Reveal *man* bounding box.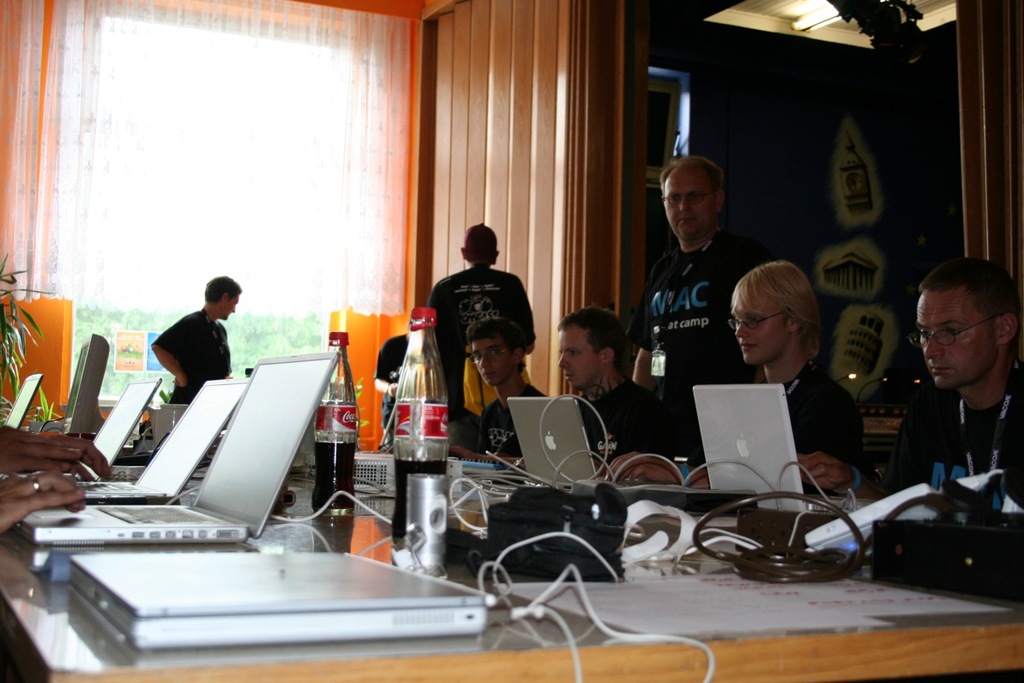
Revealed: <box>631,155,761,431</box>.
